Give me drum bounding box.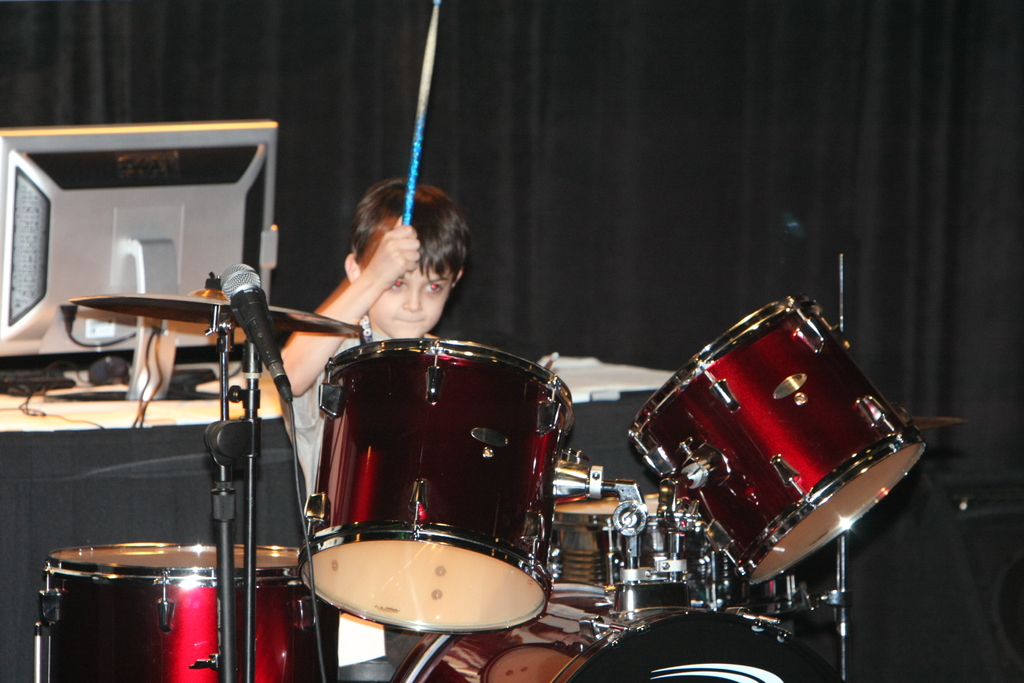
Rect(386, 580, 845, 682).
